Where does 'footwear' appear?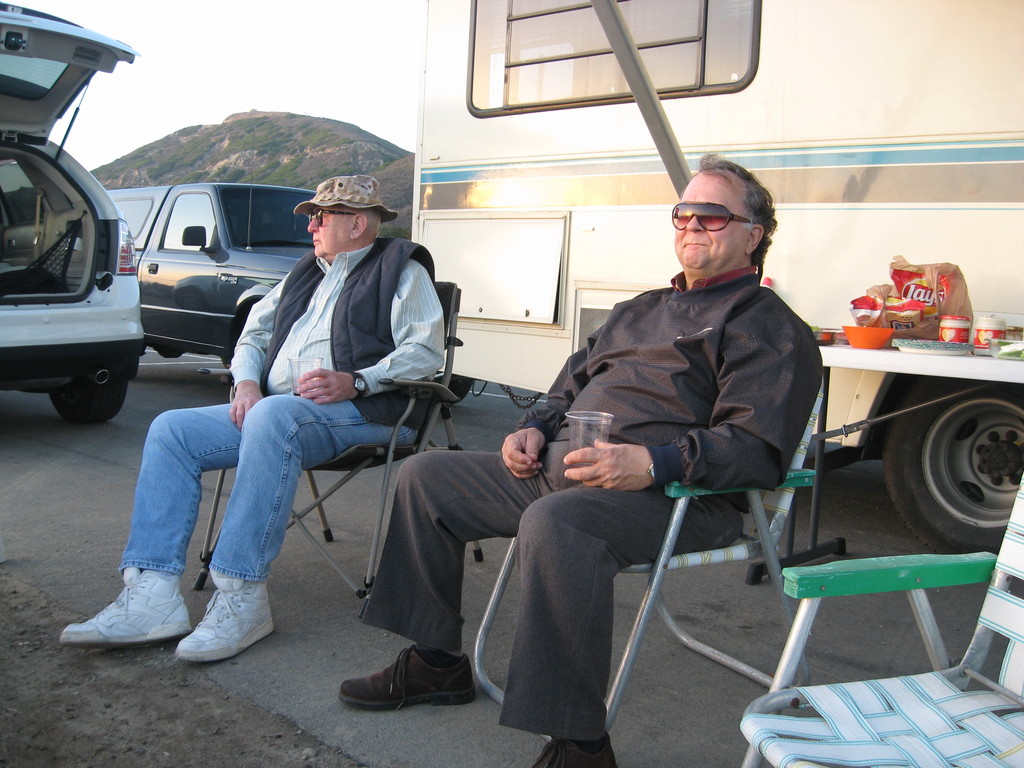
Appears at {"left": 535, "top": 737, "right": 606, "bottom": 767}.
